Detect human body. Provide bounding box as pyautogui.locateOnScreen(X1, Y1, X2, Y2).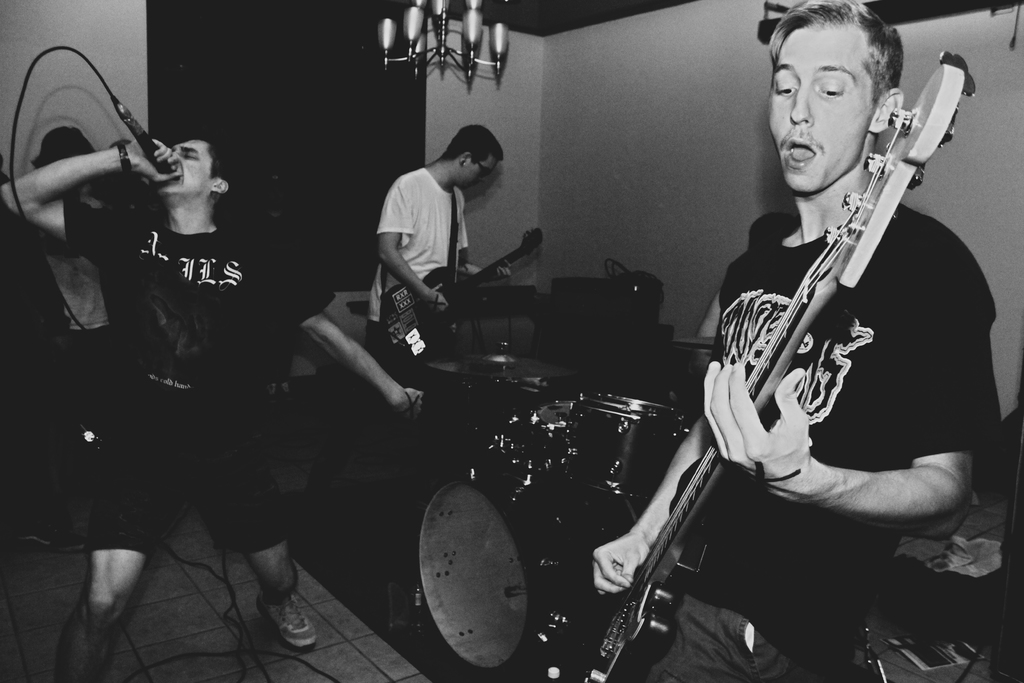
pyautogui.locateOnScreen(589, 0, 989, 682).
